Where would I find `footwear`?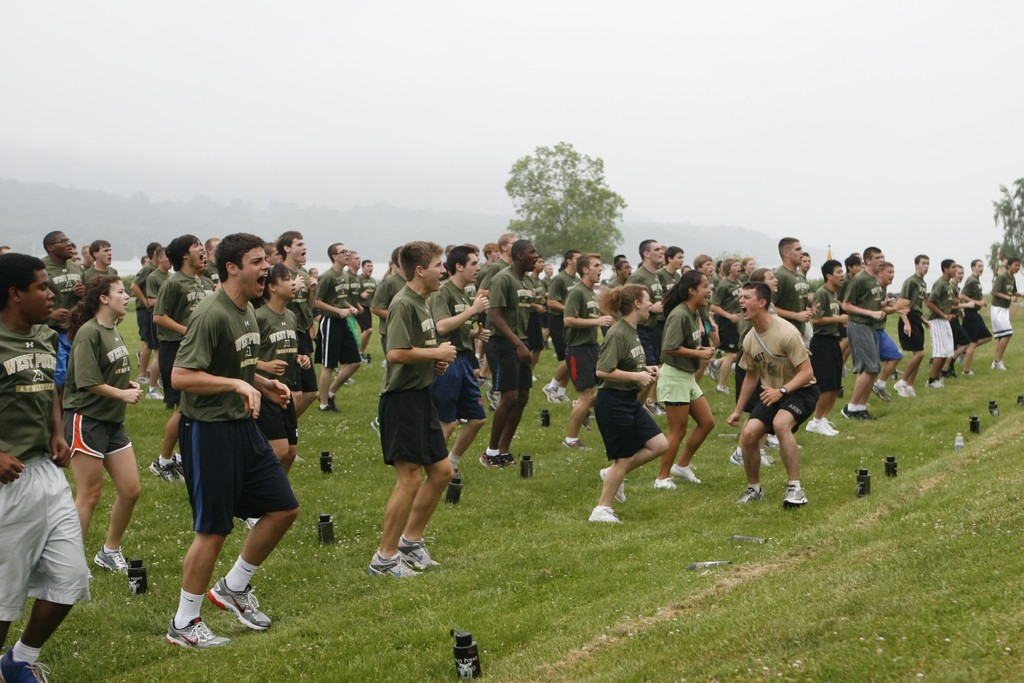
At (672, 457, 703, 491).
